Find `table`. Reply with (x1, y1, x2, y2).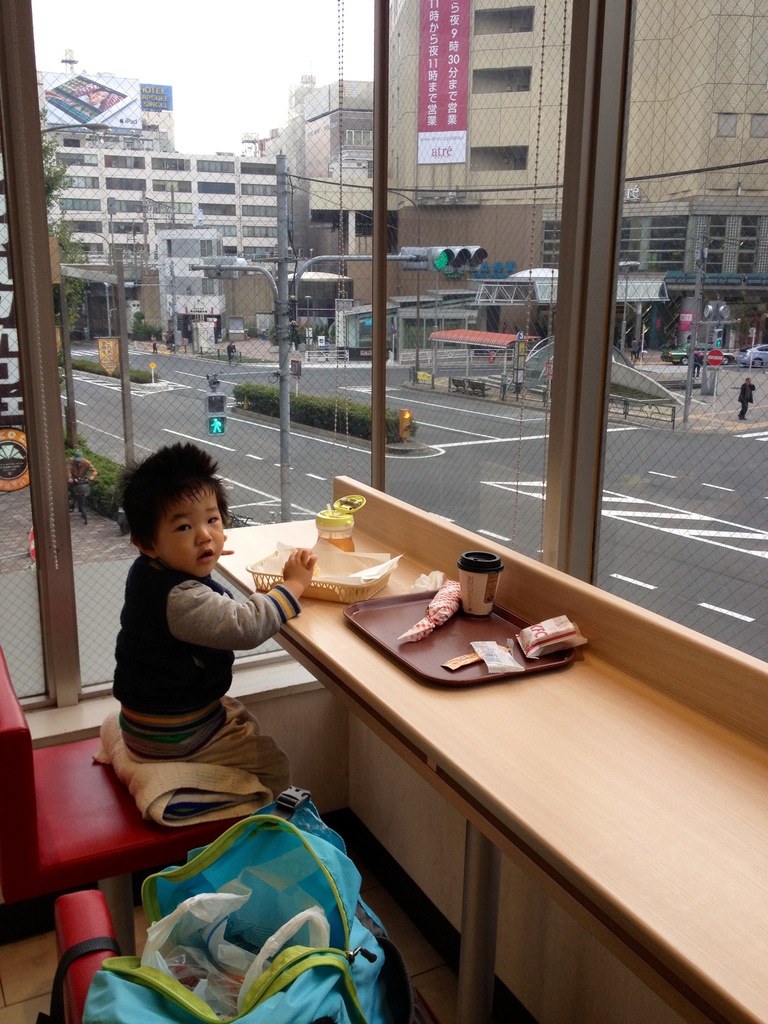
(221, 468, 767, 1022).
